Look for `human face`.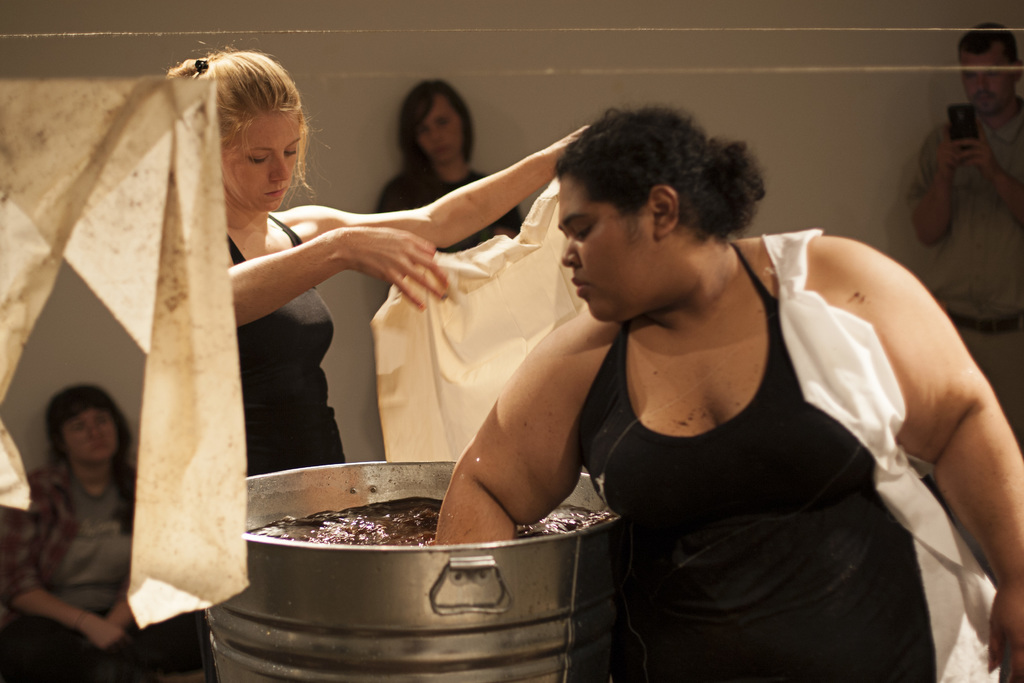
Found: l=411, t=92, r=466, b=160.
